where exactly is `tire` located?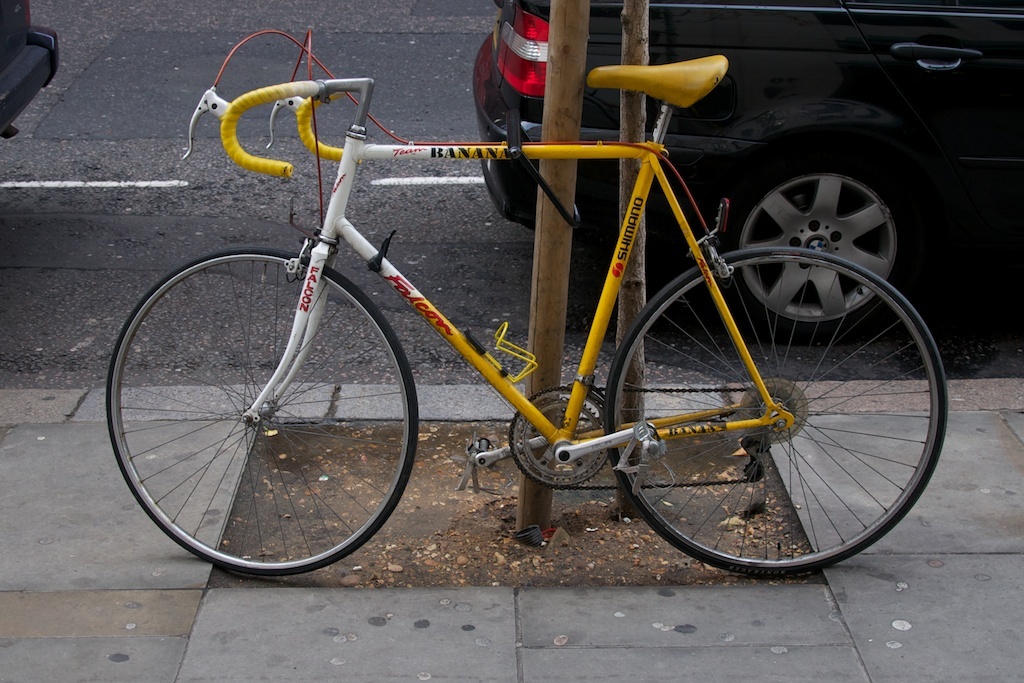
Its bounding box is [104, 247, 420, 575].
